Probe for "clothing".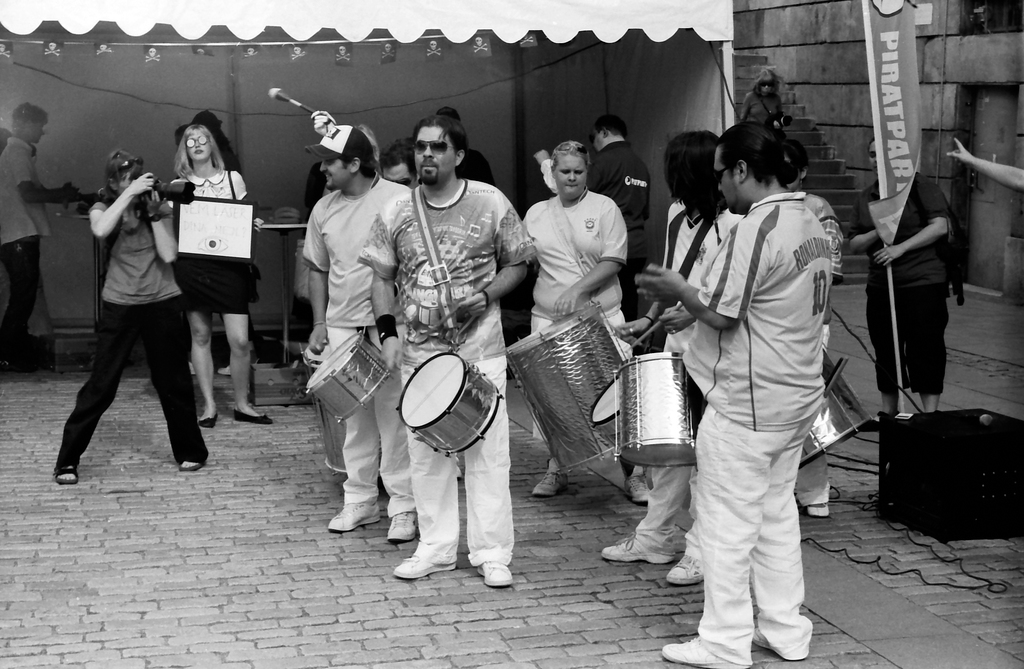
Probe result: 59 184 209 467.
